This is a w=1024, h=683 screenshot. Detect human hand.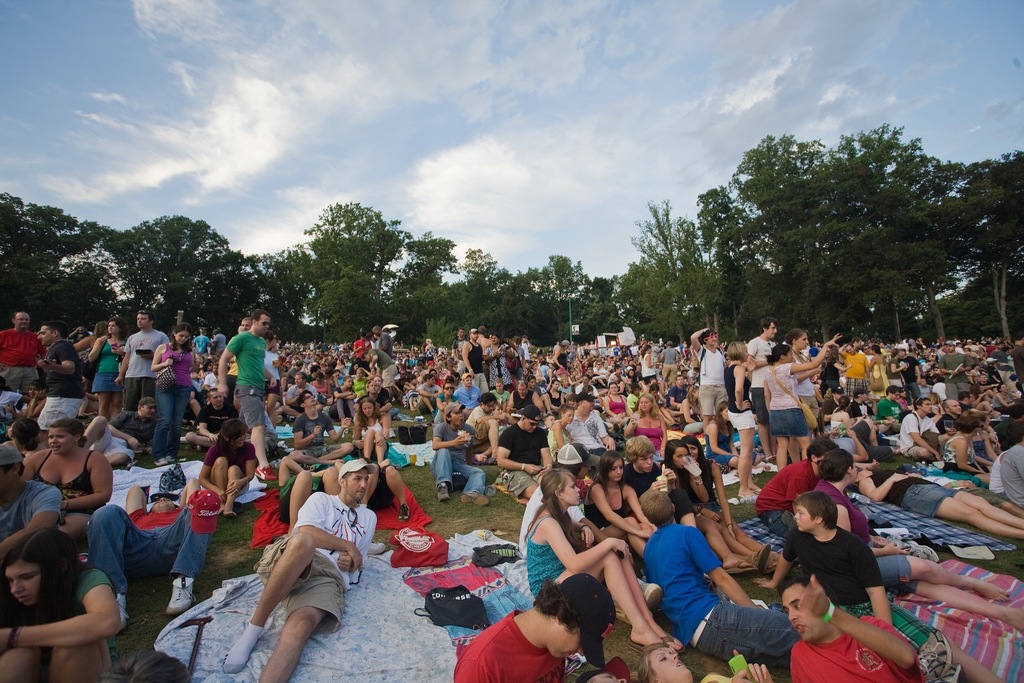
region(355, 440, 365, 450).
